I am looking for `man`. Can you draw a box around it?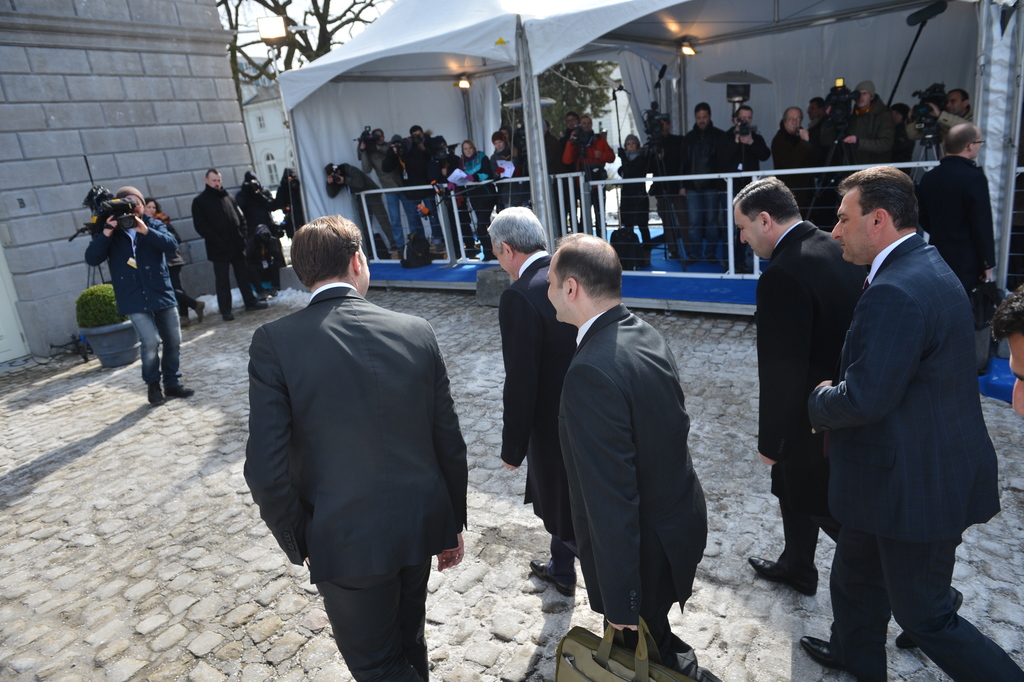
Sure, the bounding box is x1=545 y1=228 x2=726 y2=681.
